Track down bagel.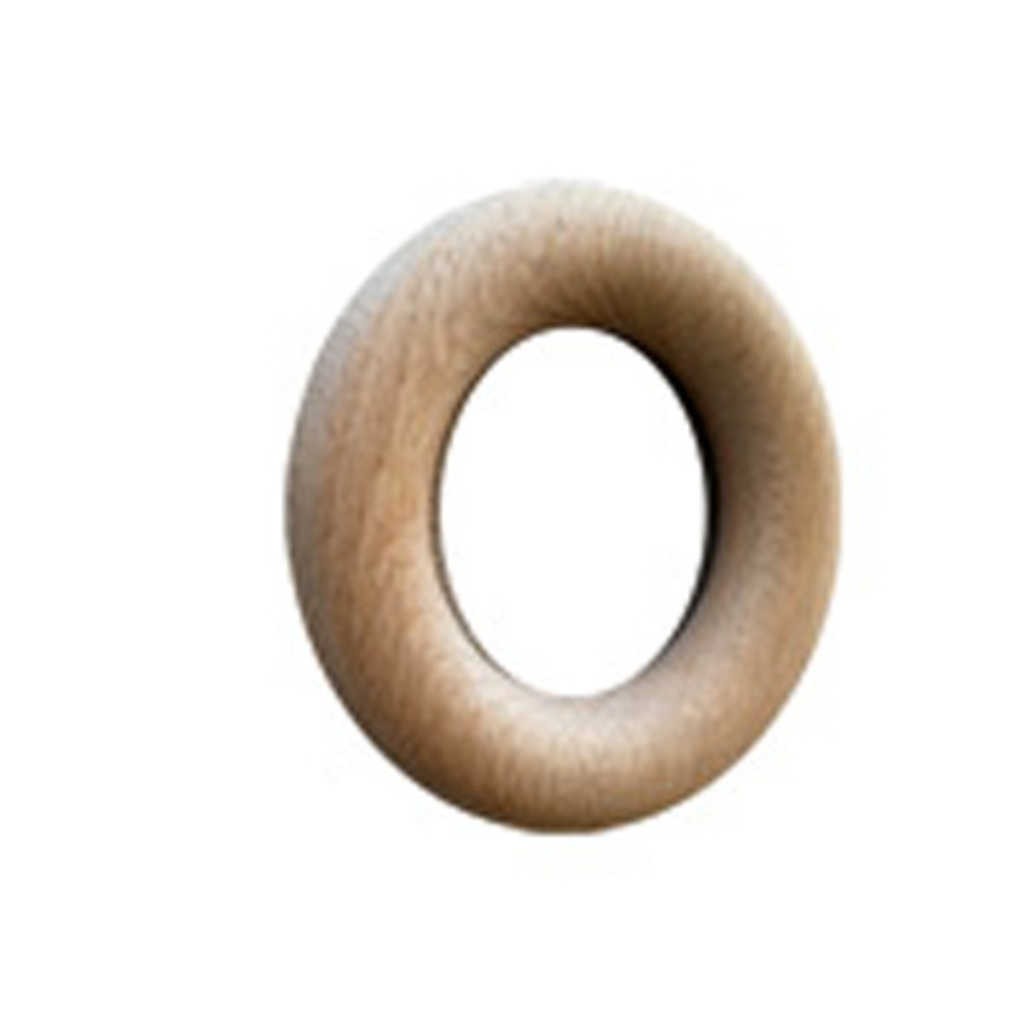
Tracked to bbox=[289, 172, 842, 835].
